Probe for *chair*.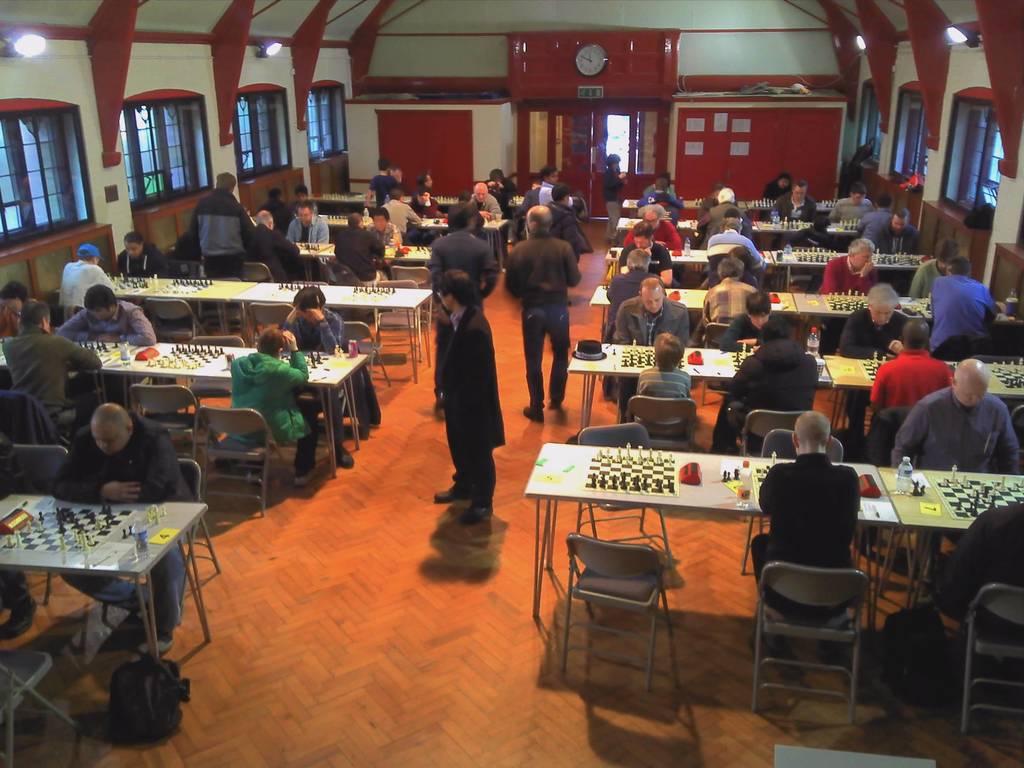
Probe result: bbox=[701, 323, 724, 351].
